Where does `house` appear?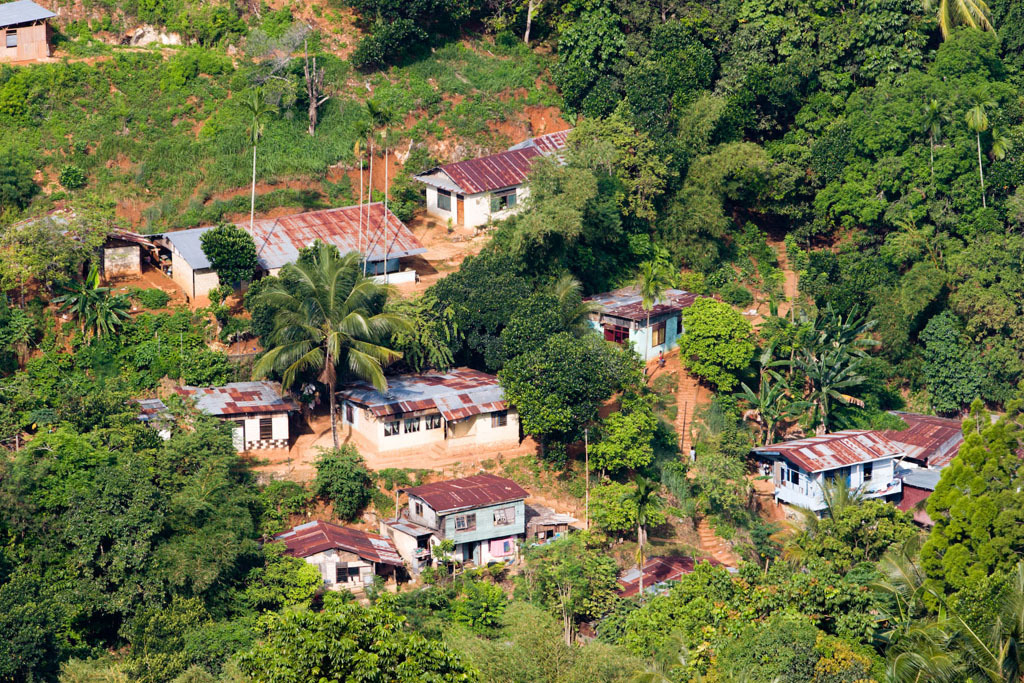
Appears at 146,196,426,287.
